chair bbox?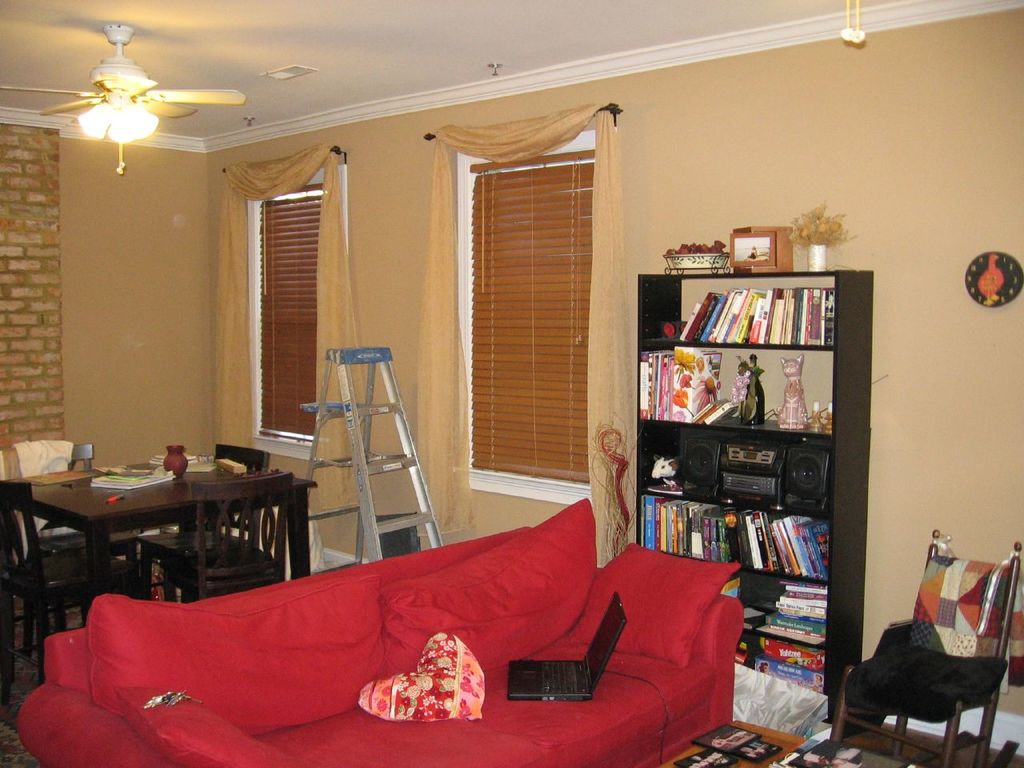
(x1=0, y1=470, x2=139, y2=701)
